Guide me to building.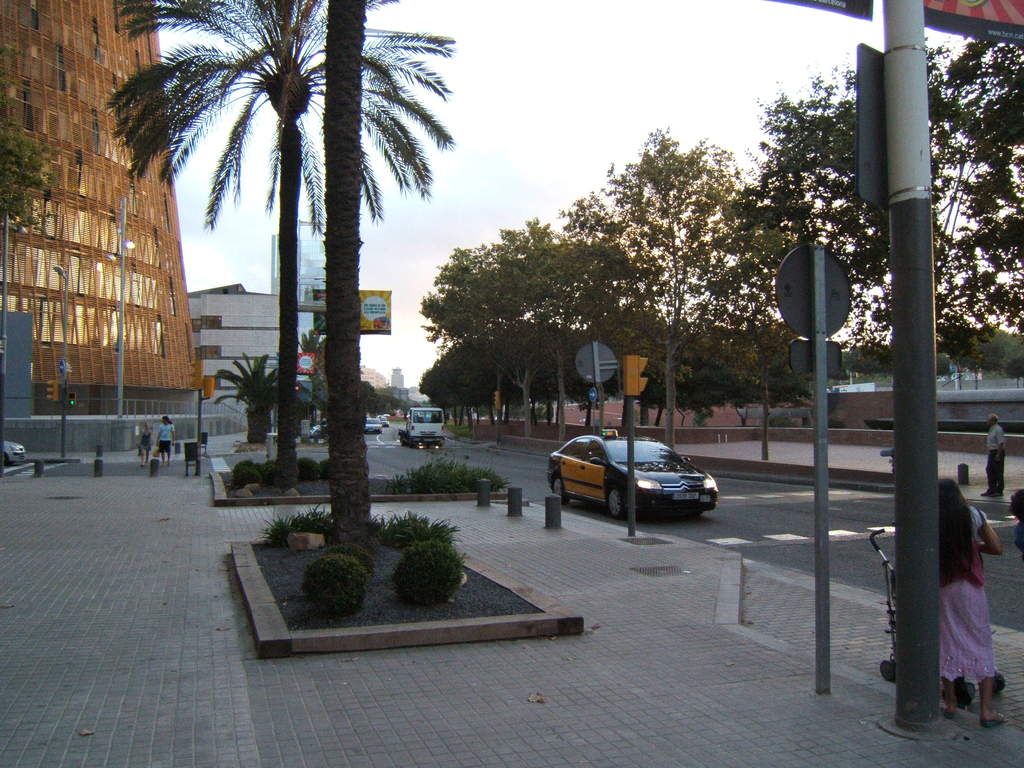
Guidance: <box>361,362,388,388</box>.
